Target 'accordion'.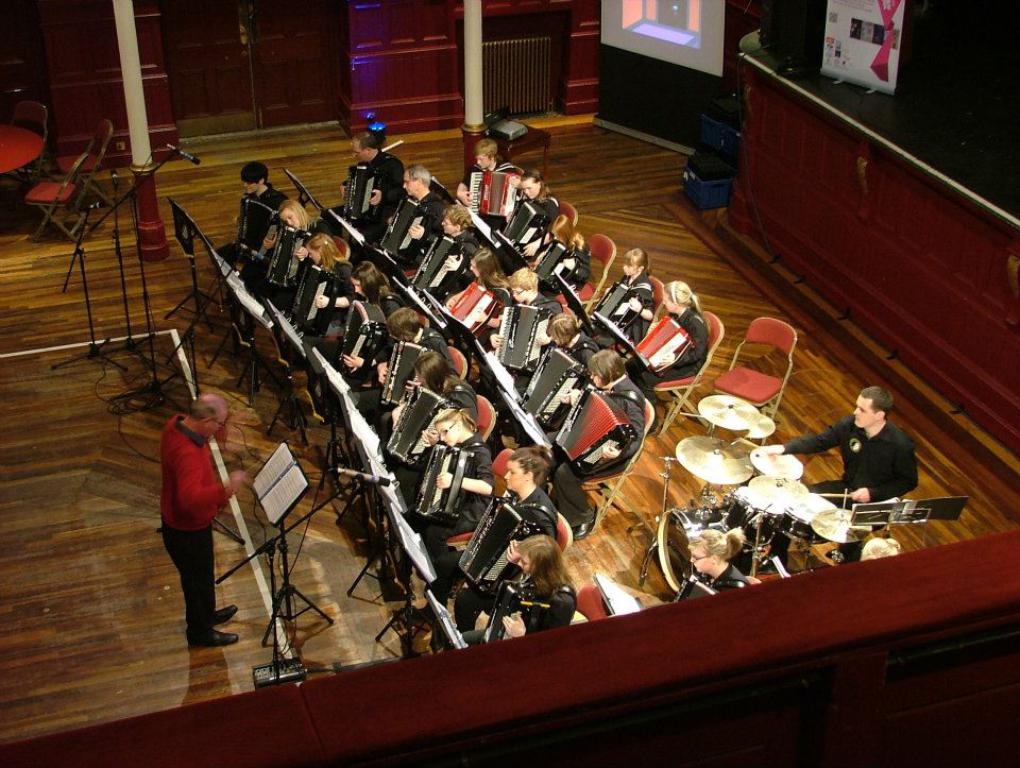
Target region: (460, 496, 541, 597).
